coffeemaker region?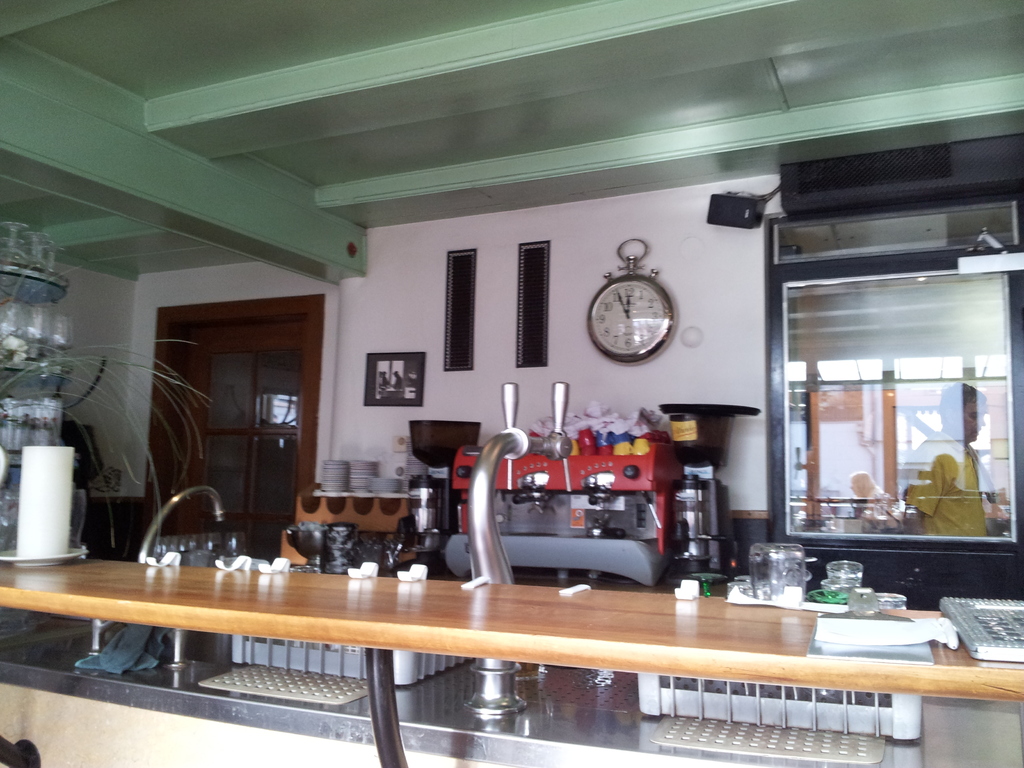
392 419 484 555
